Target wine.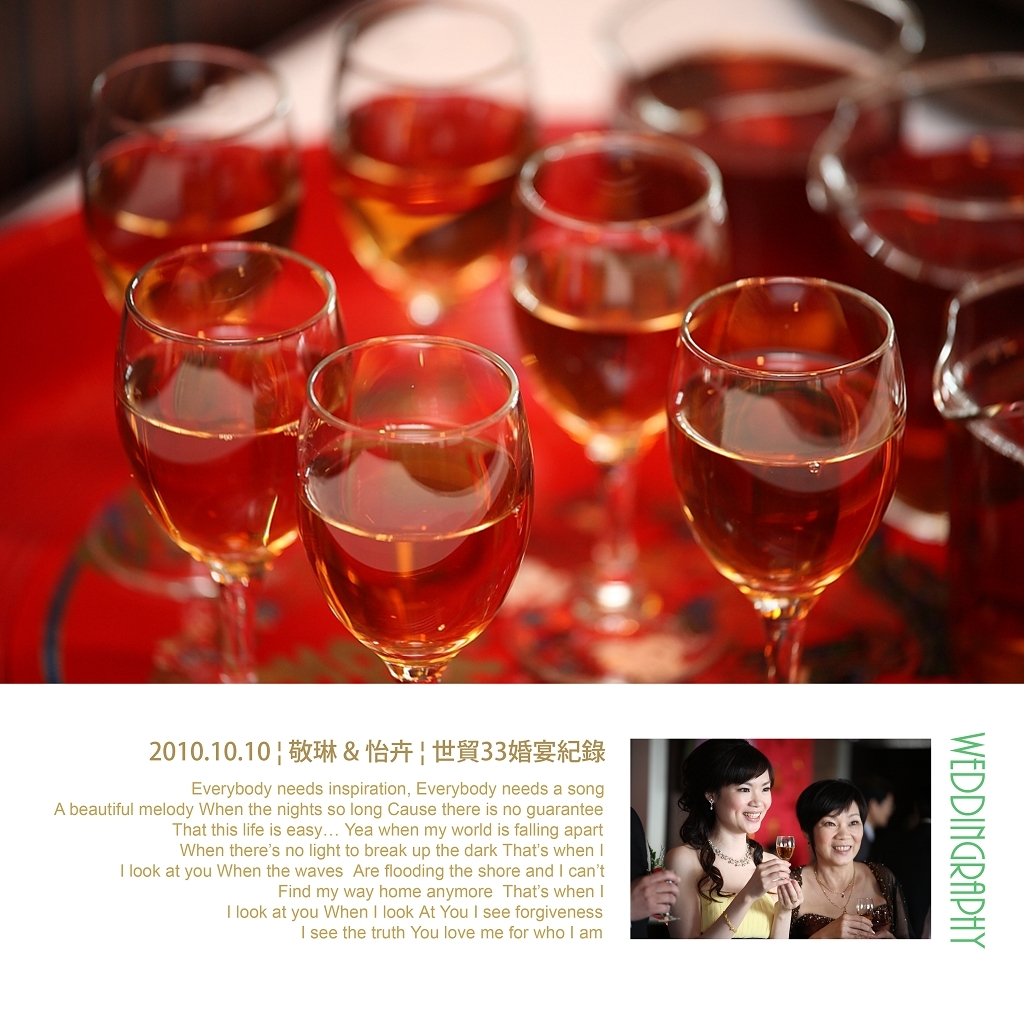
Target region: <box>606,35,890,234</box>.
